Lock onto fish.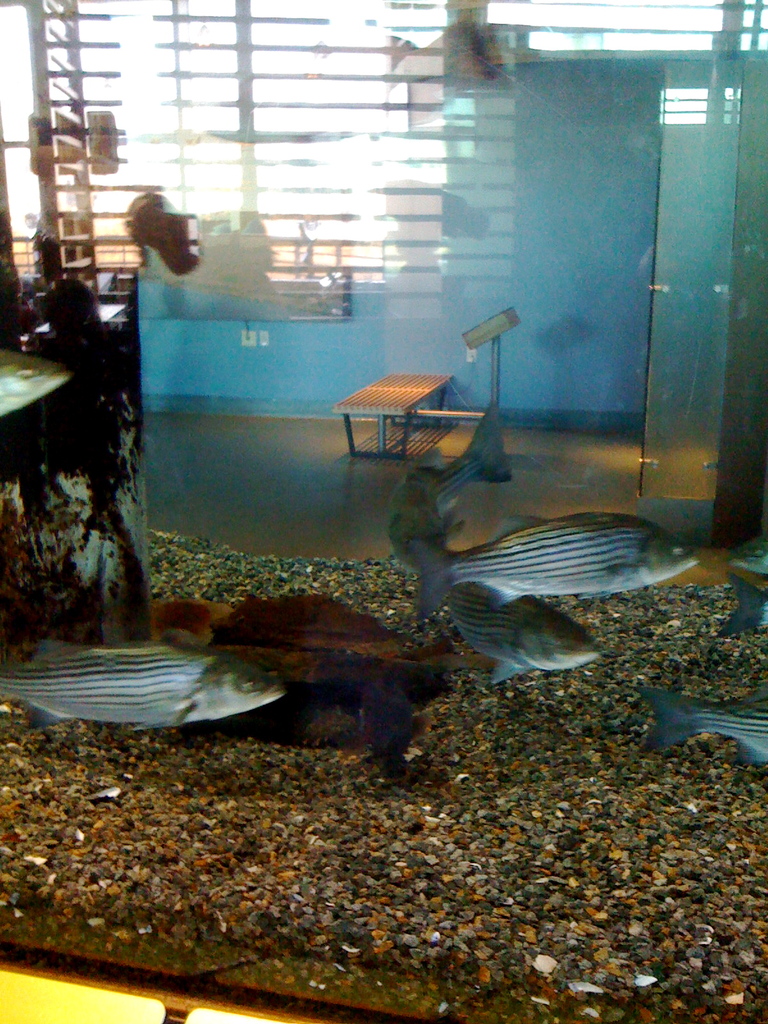
Locked: locate(716, 550, 767, 576).
